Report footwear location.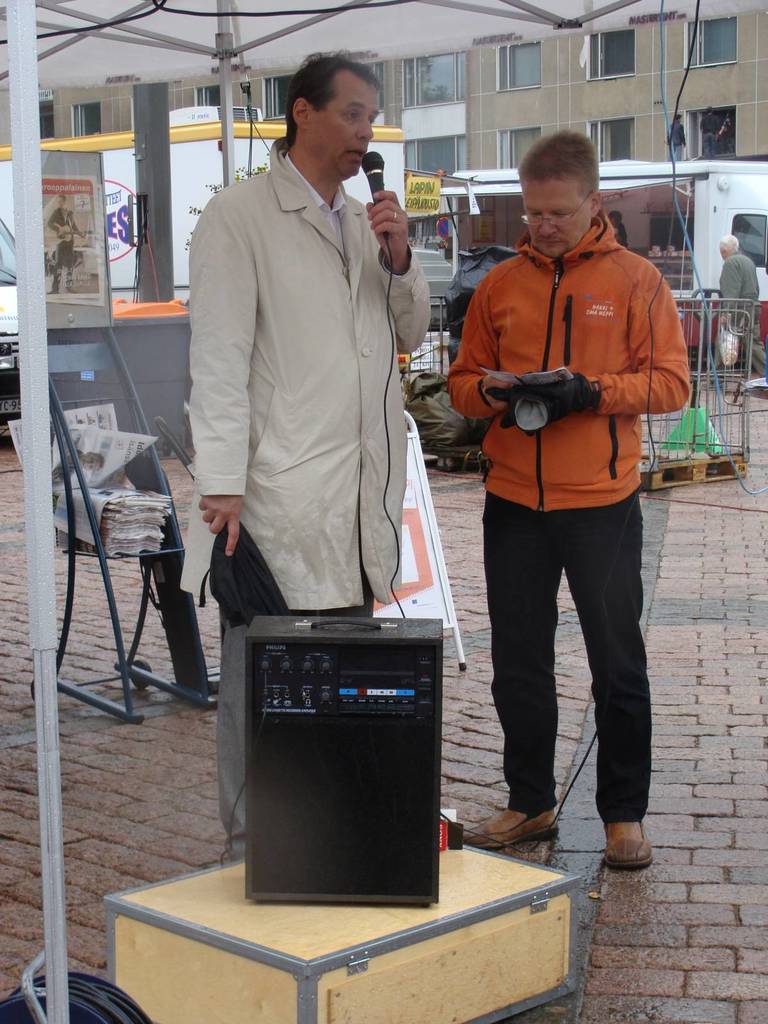
Report: <box>455,803,565,848</box>.
